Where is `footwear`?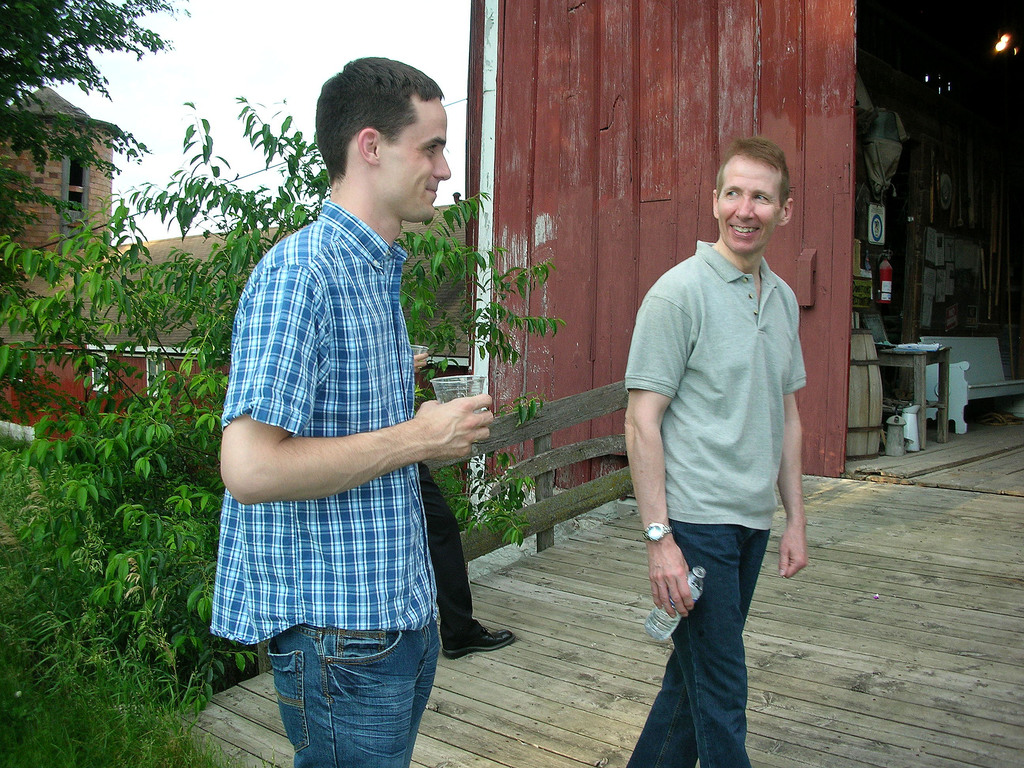
box(446, 621, 515, 659).
